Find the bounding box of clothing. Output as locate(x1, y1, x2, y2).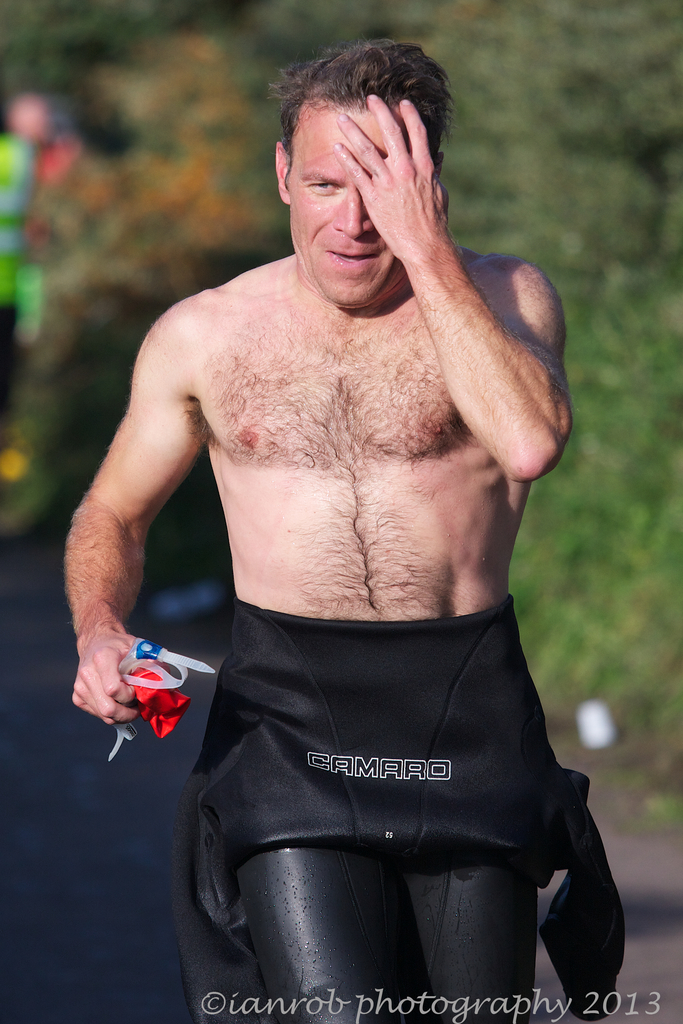
locate(167, 584, 641, 1023).
